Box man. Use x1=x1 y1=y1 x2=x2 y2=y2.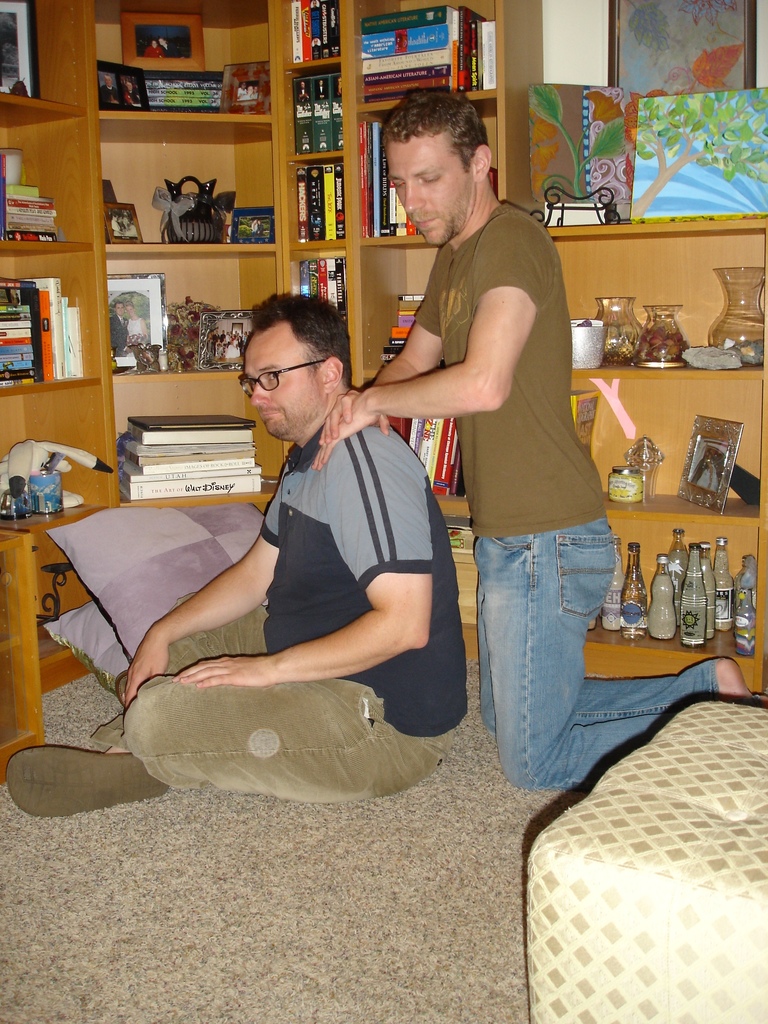
x1=375 y1=106 x2=625 y2=782.
